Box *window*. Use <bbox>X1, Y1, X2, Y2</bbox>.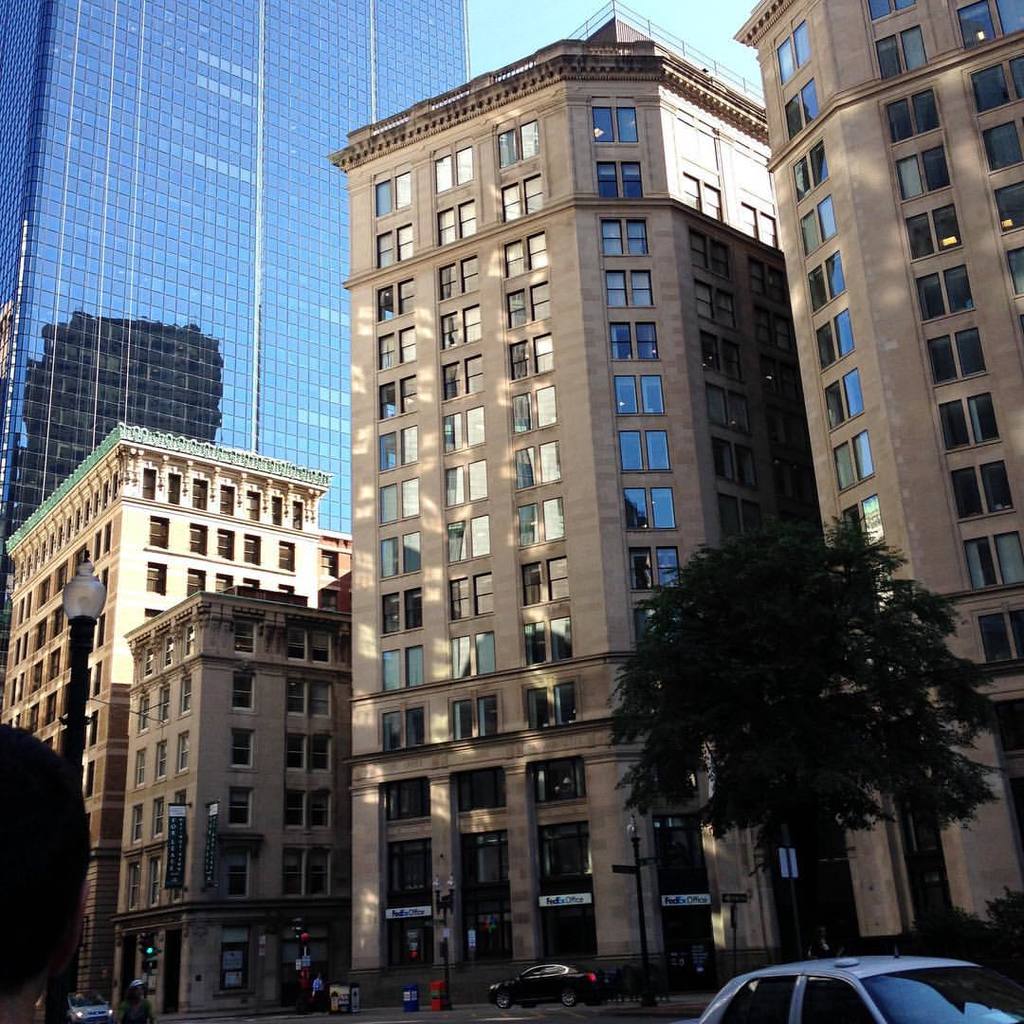
<bbox>617, 484, 674, 533</bbox>.
